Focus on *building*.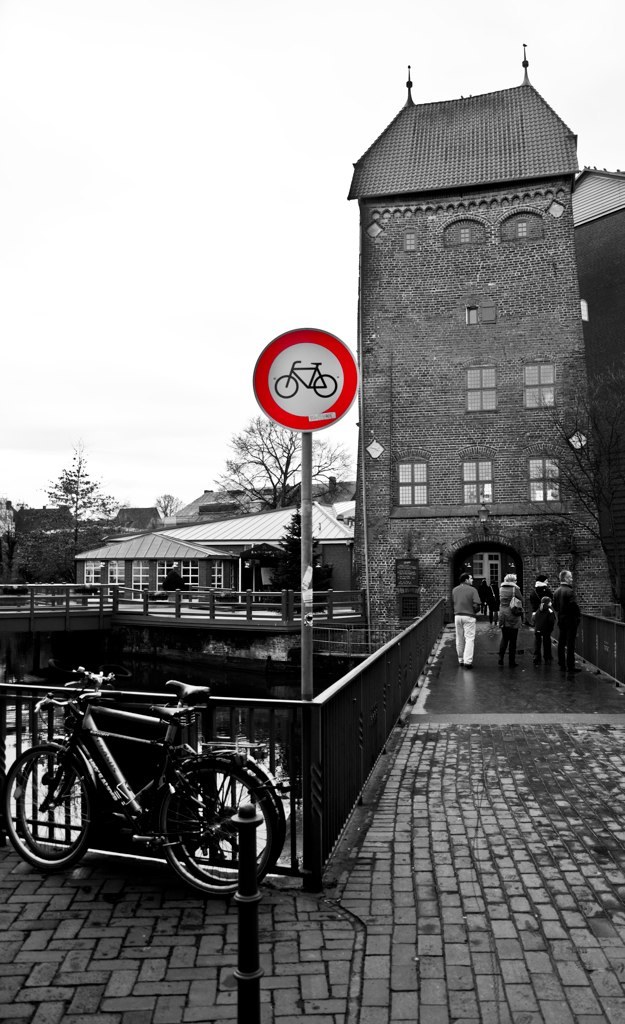
Focused at box=[345, 40, 610, 654].
